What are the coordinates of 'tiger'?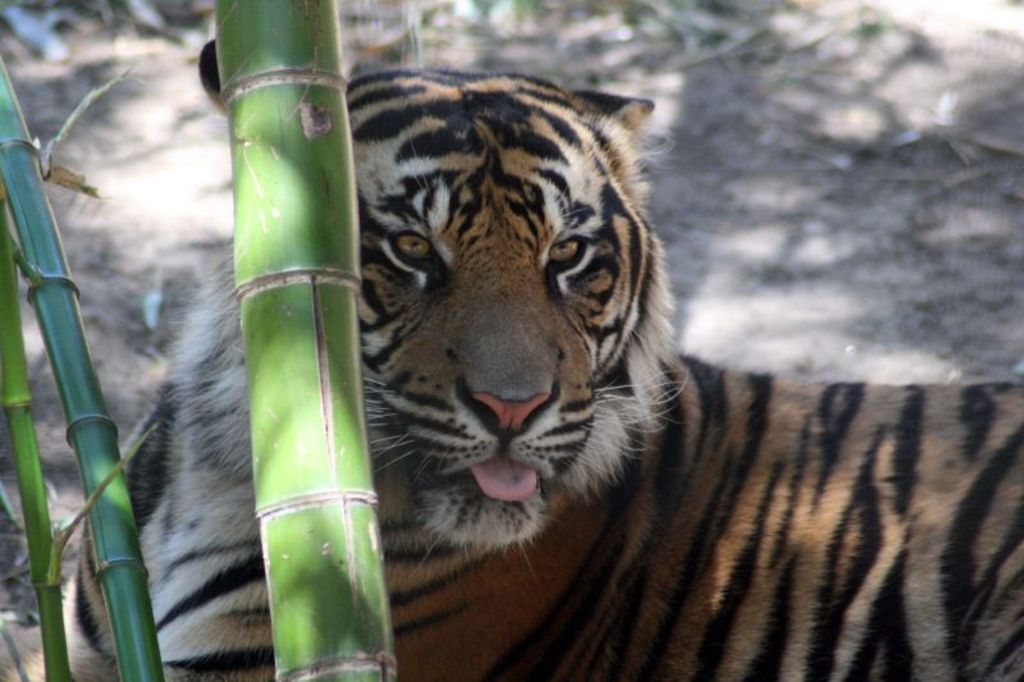
detection(0, 36, 1023, 681).
